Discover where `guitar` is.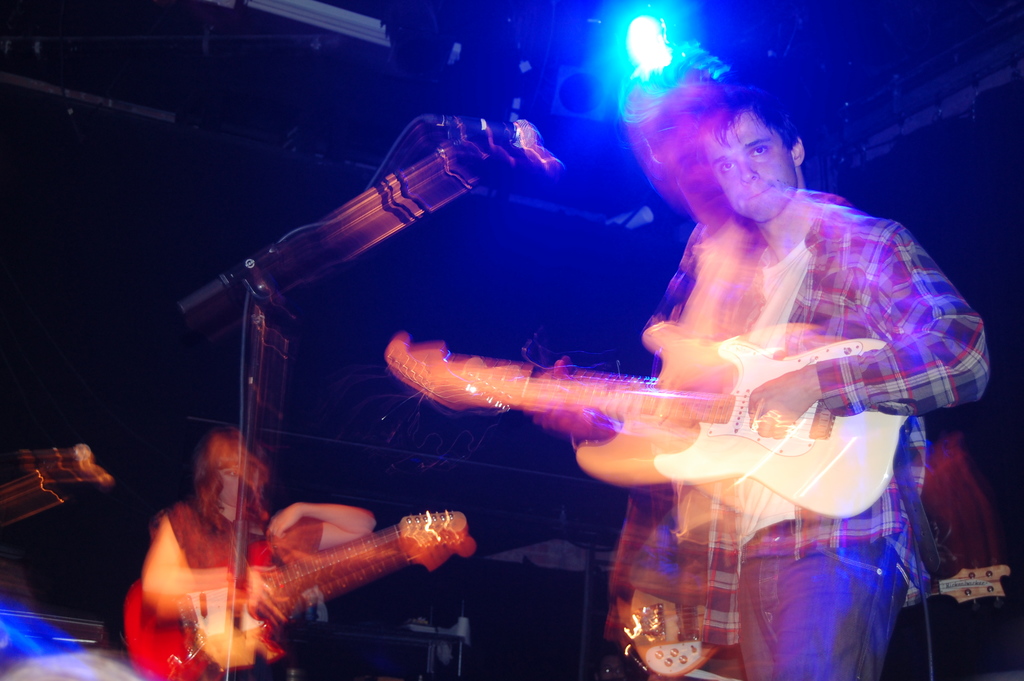
Discovered at crop(383, 316, 914, 516).
